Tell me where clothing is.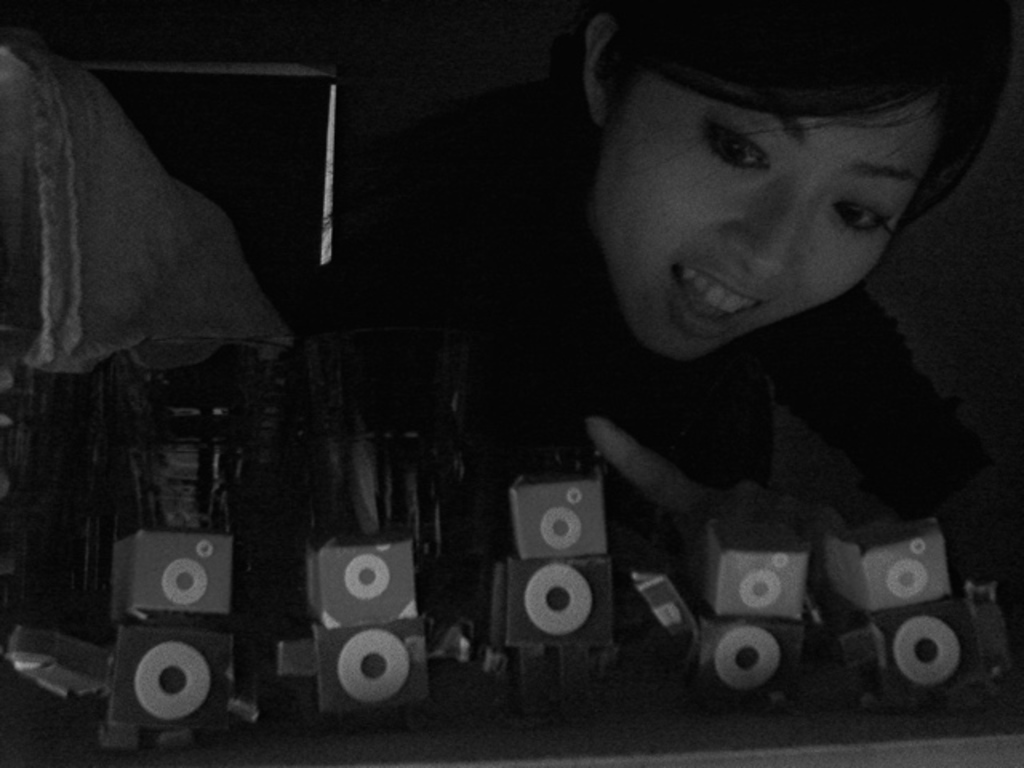
clothing is at detection(285, 210, 947, 550).
